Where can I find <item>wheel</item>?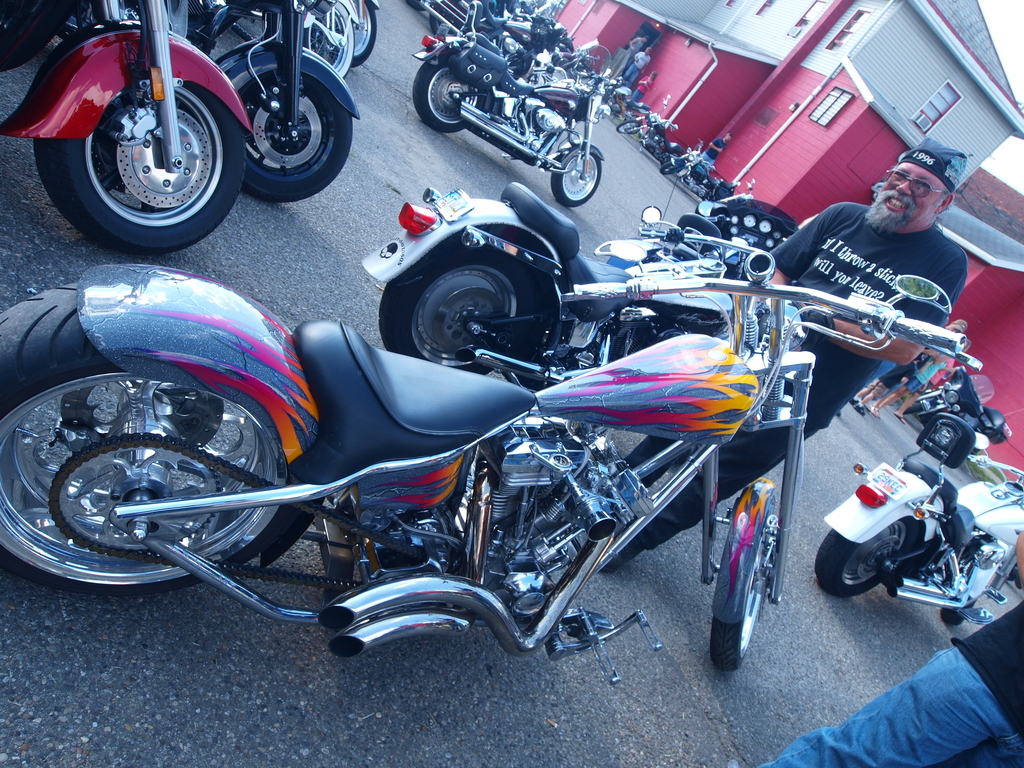
You can find it at 549:157:607:208.
